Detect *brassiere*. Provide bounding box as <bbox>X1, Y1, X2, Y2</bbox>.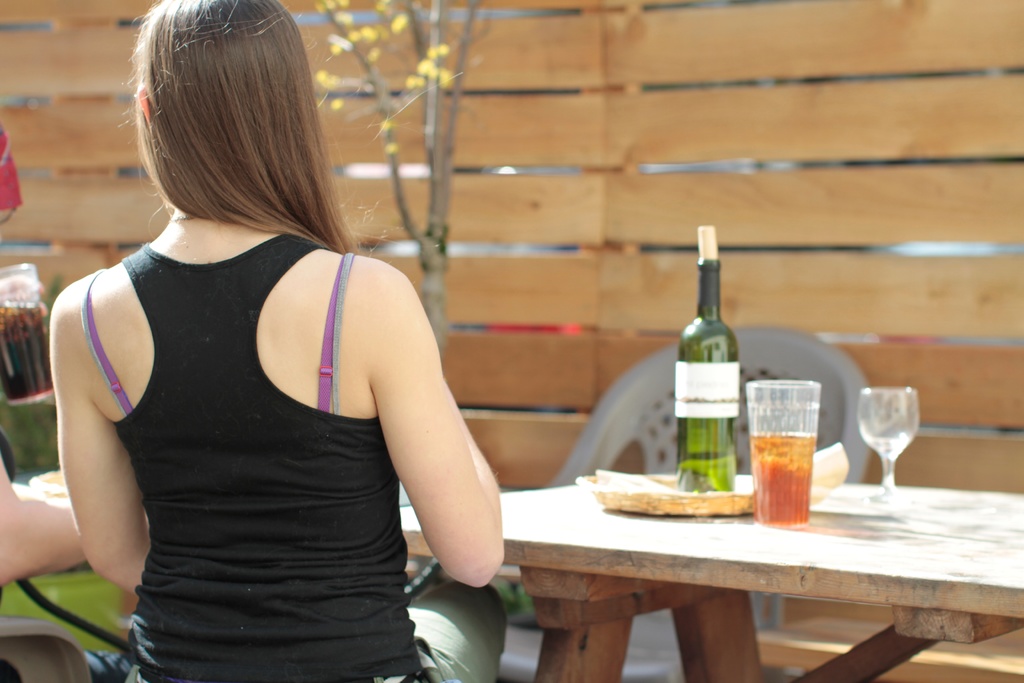
<bbox>74, 248, 348, 420</bbox>.
